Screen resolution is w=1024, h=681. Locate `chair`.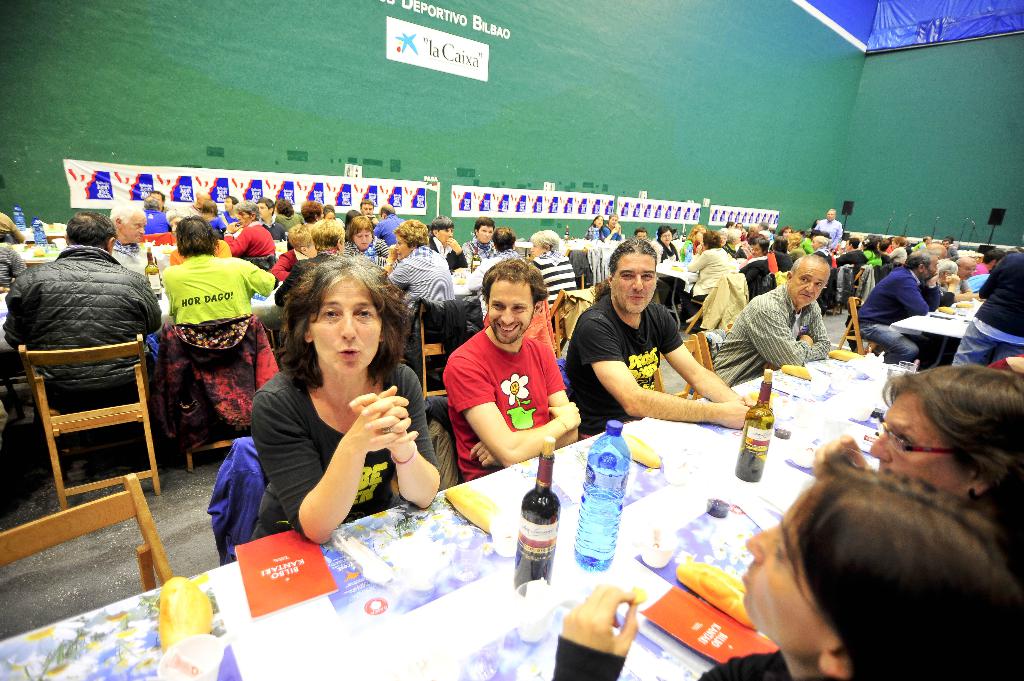
<box>422,300,487,403</box>.
